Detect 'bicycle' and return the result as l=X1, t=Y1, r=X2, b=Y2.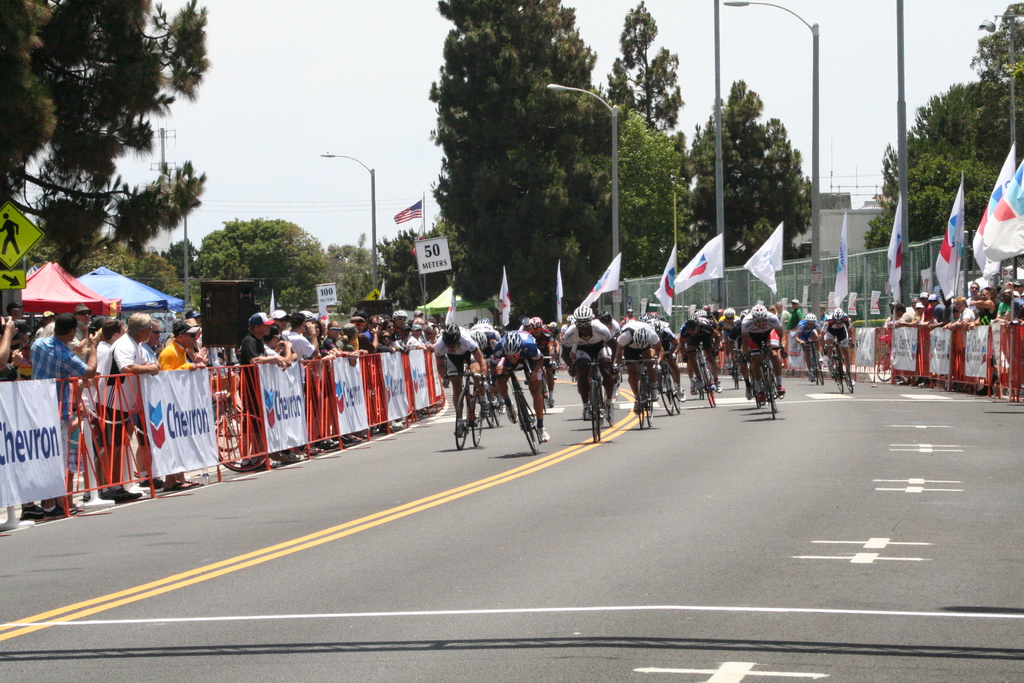
l=750, t=363, r=762, b=411.
